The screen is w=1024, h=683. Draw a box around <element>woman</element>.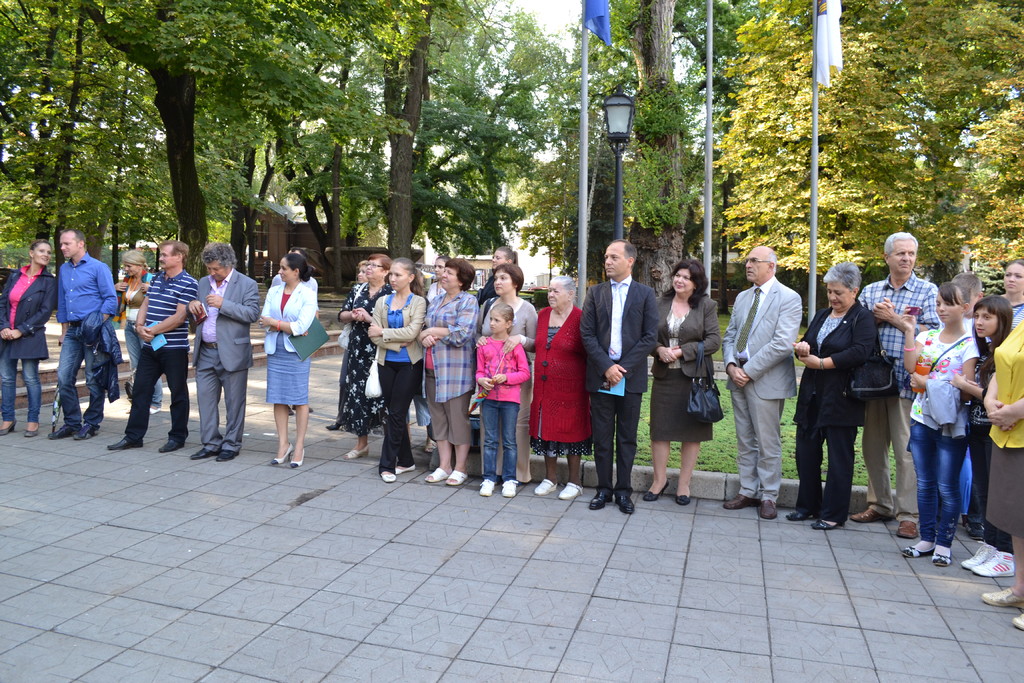
left=335, top=255, right=394, bottom=462.
